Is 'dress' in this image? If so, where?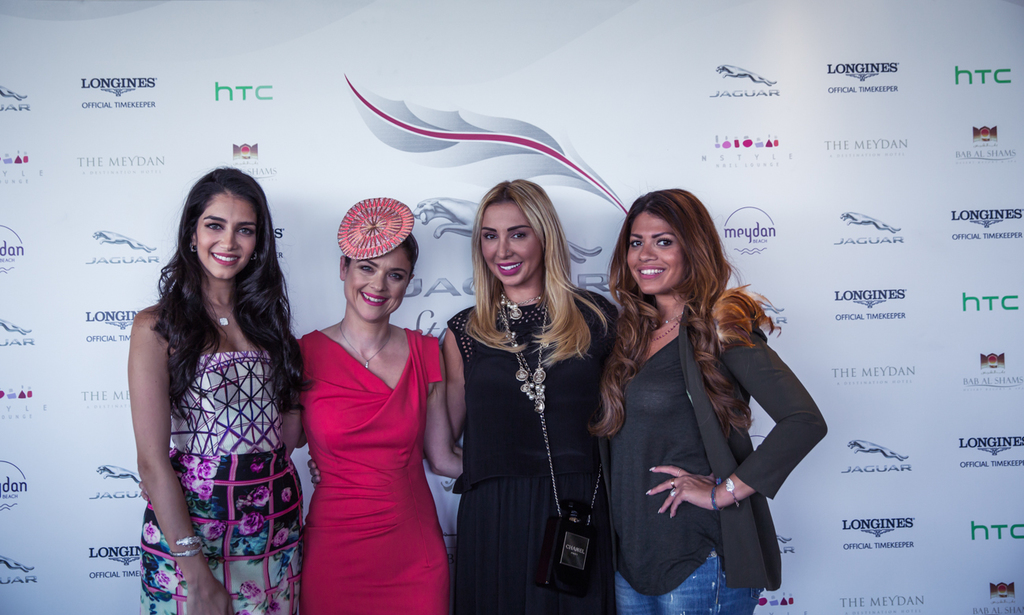
Yes, at l=451, t=287, r=618, b=614.
